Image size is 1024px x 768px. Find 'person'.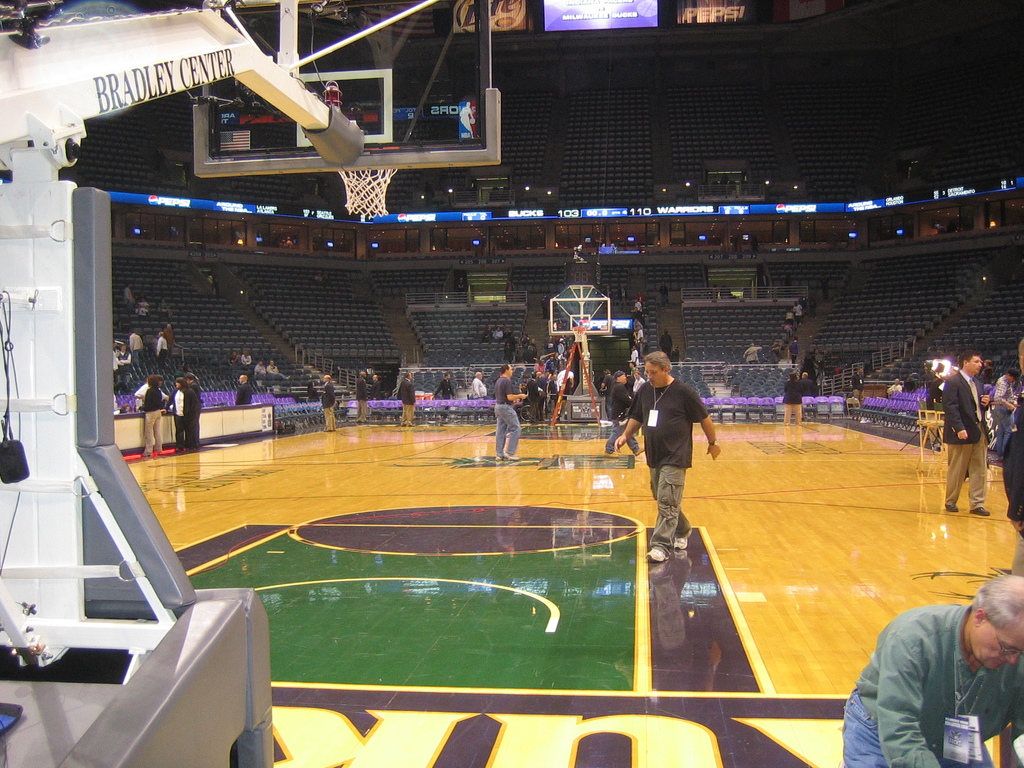
(135, 371, 164, 461).
